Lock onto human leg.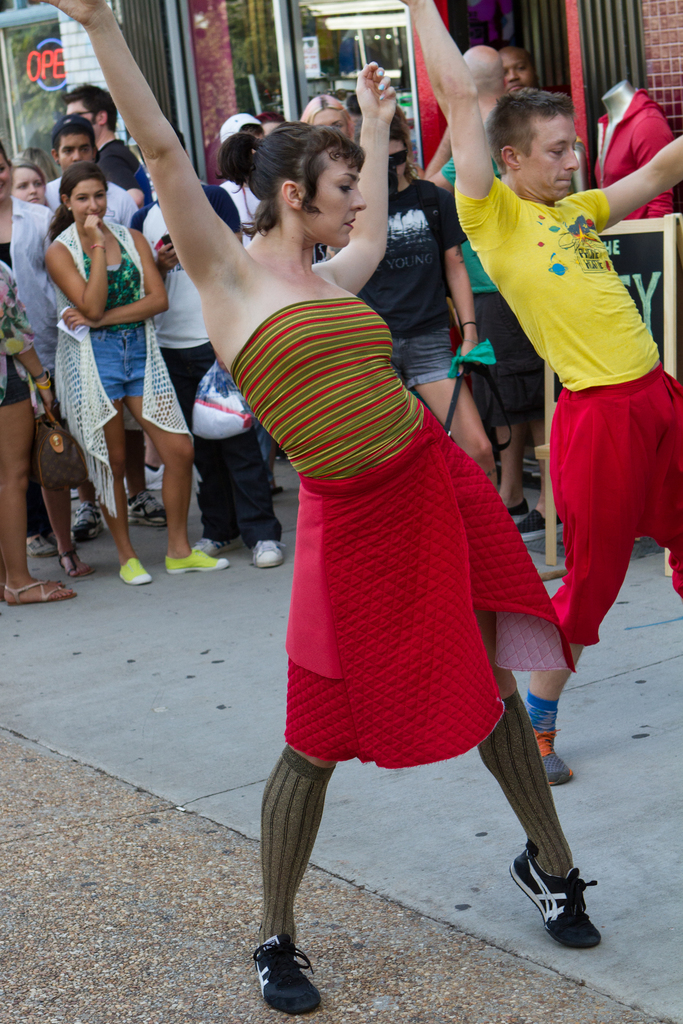
Locked: 526/416/568/529.
